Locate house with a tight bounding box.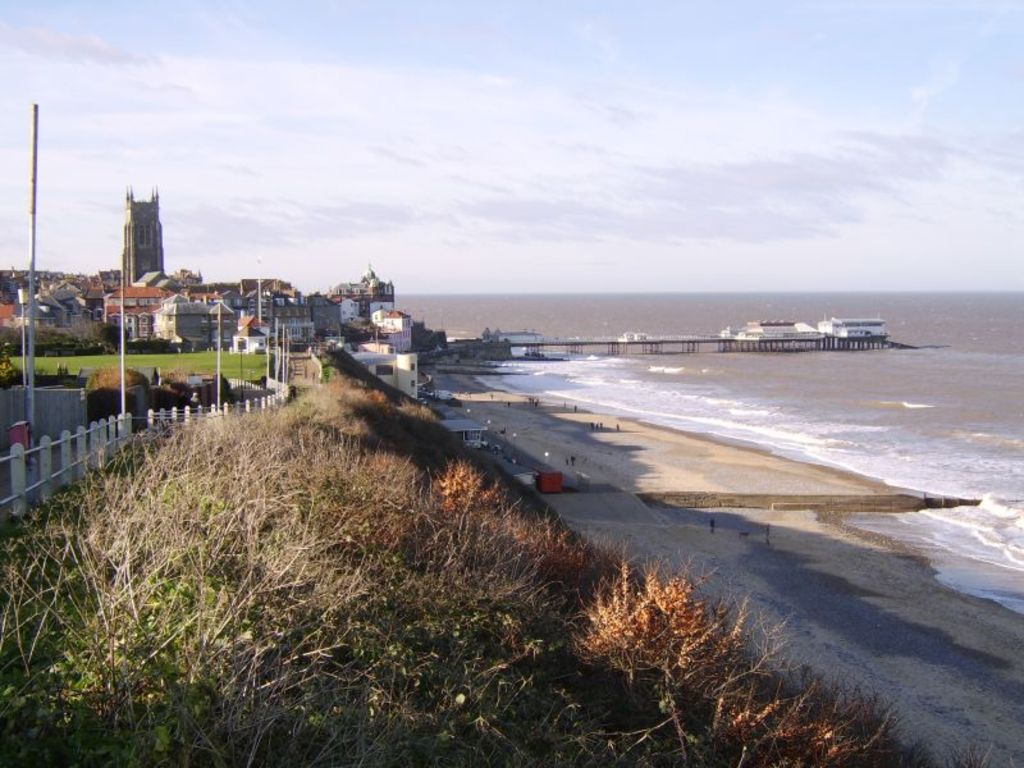
left=118, top=180, right=170, bottom=282.
